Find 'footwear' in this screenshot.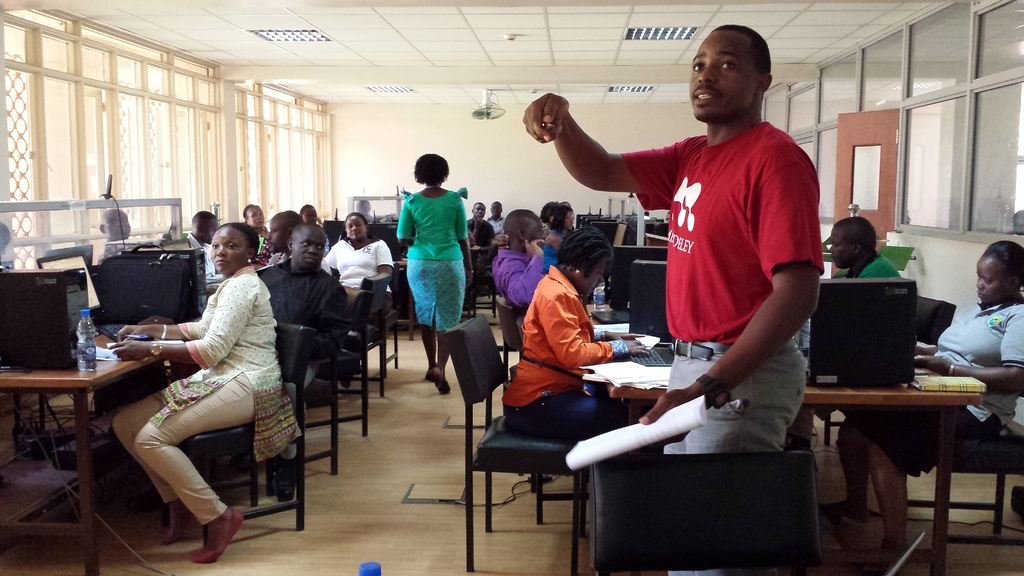
The bounding box for 'footwear' is {"left": 423, "top": 365, "right": 433, "bottom": 381}.
